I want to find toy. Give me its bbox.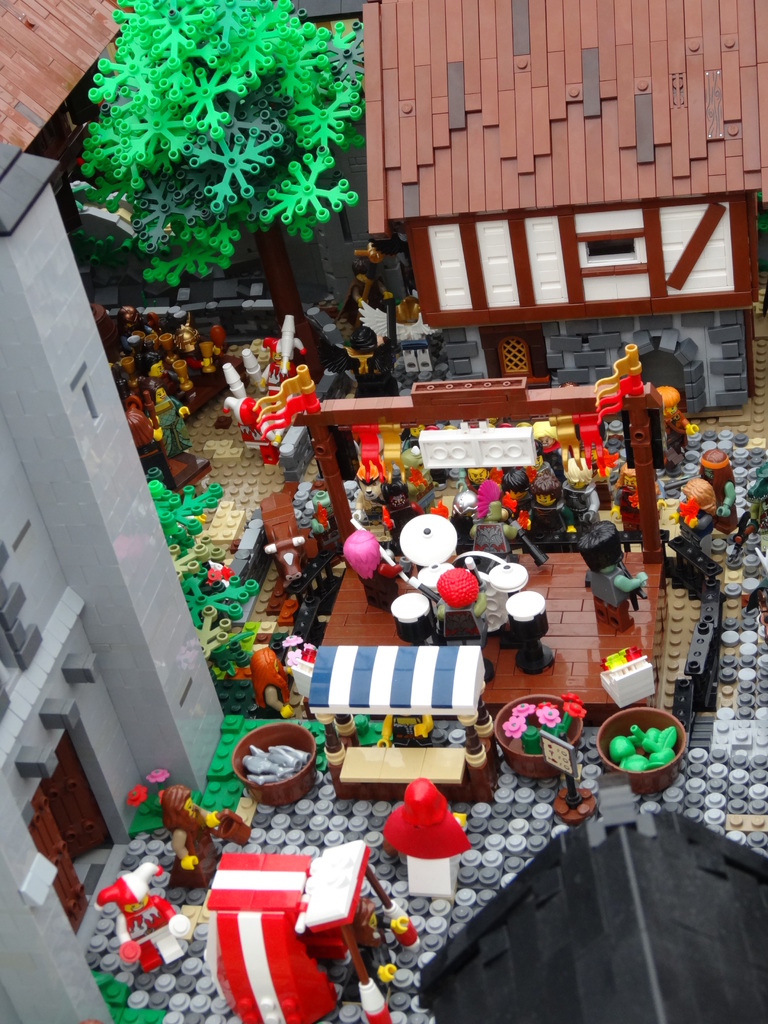
[left=0, top=0, right=143, bottom=155].
